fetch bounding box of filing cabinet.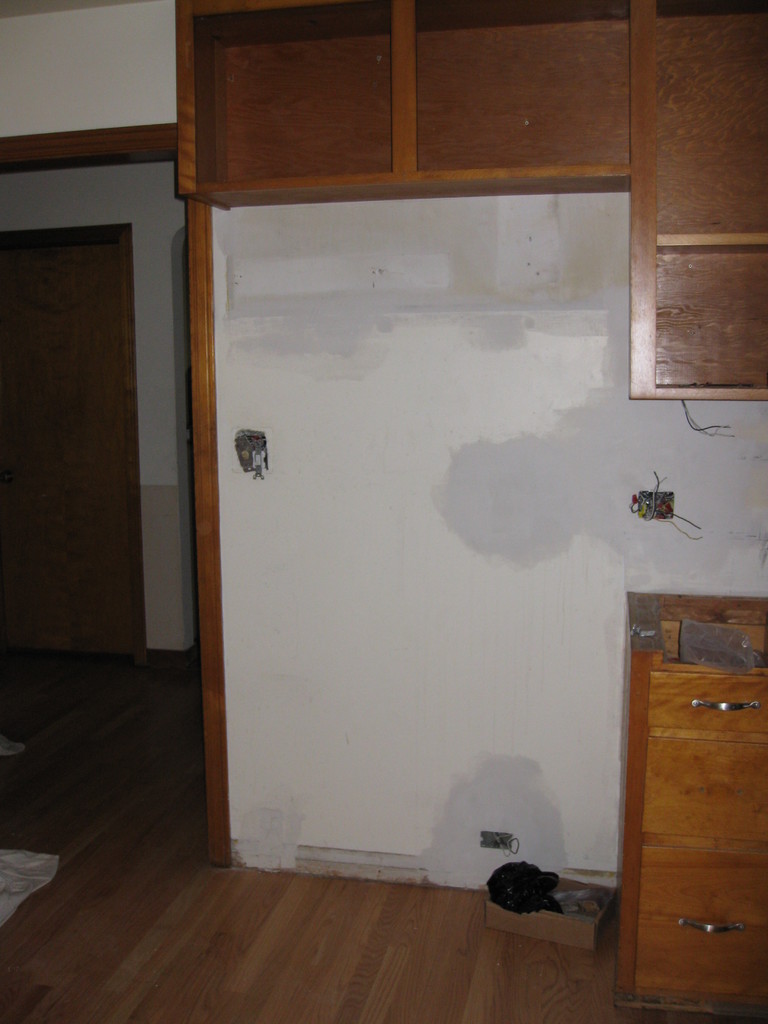
Bbox: bbox=[611, 607, 764, 987].
